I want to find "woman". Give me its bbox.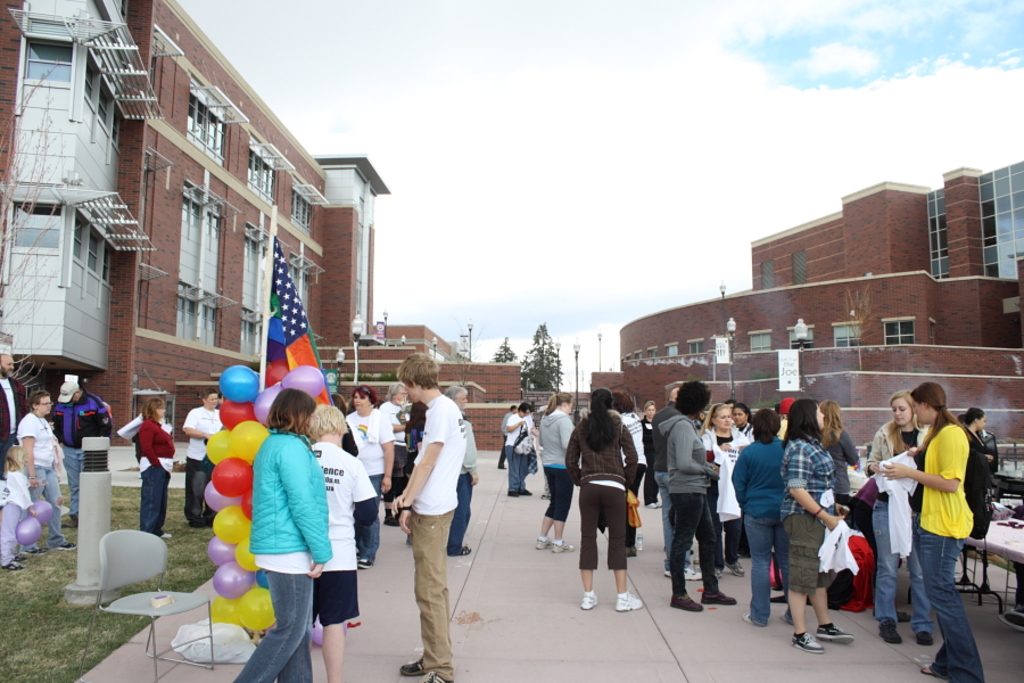
l=881, t=378, r=981, b=682.
